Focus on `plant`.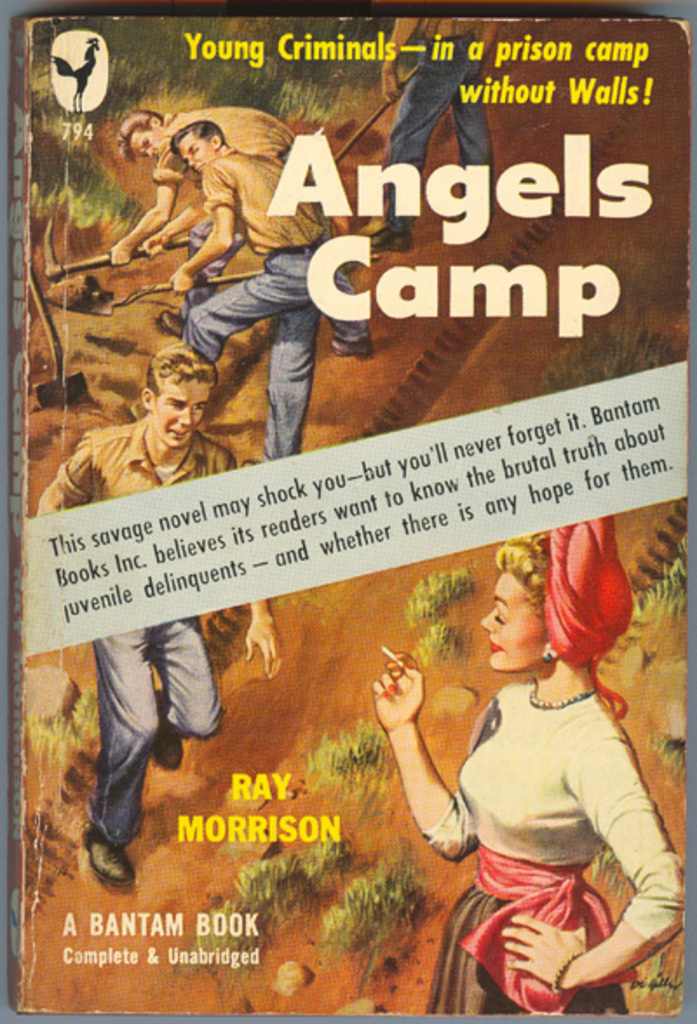
Focused at locate(23, 684, 96, 752).
